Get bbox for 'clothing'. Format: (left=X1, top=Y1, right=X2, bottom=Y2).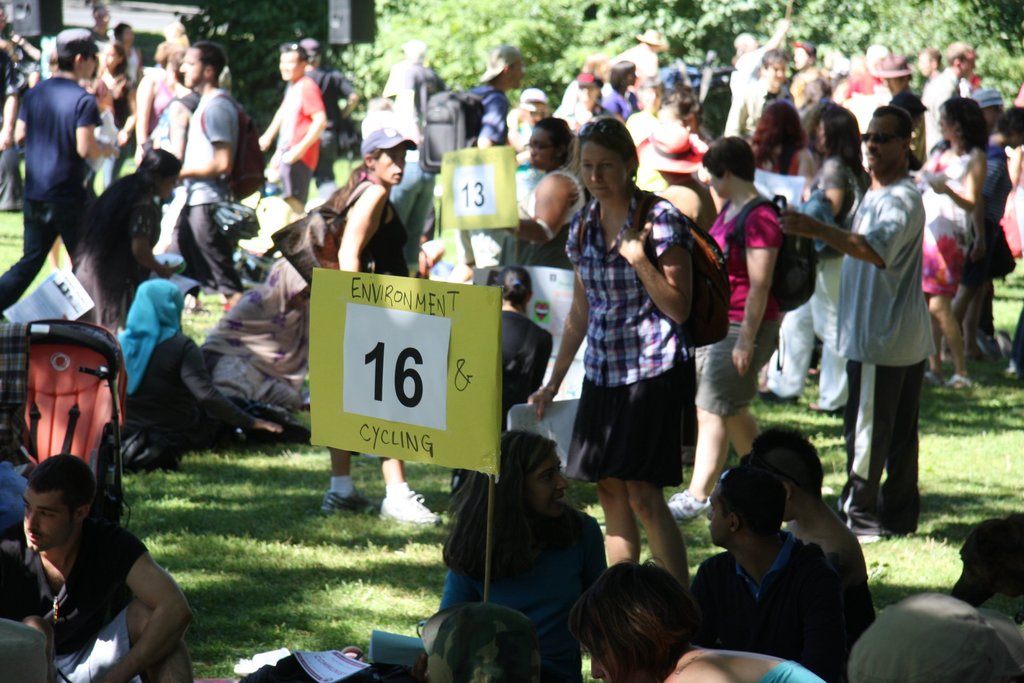
(left=765, top=660, right=819, bottom=682).
